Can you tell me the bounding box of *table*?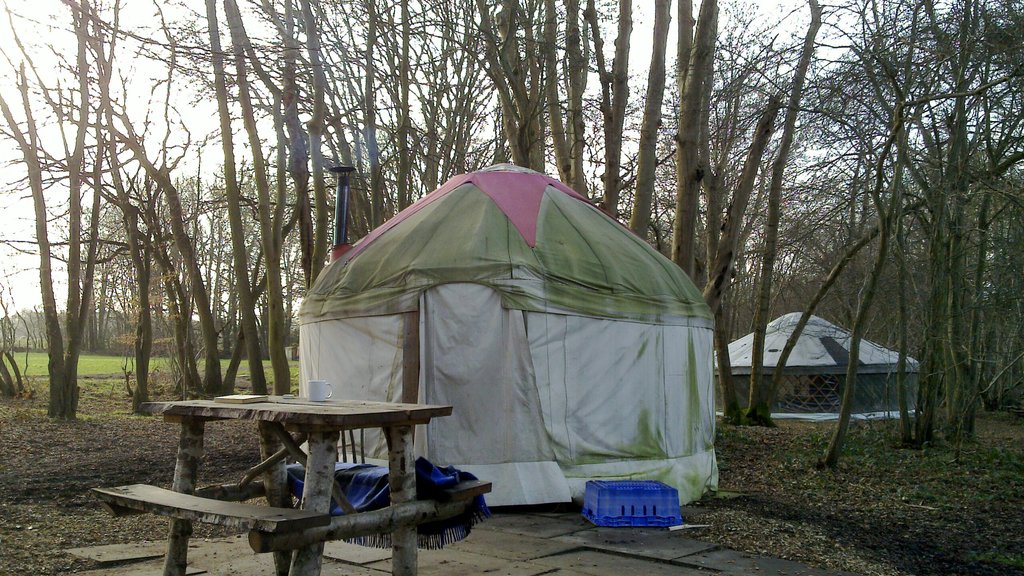
box=[156, 364, 530, 548].
